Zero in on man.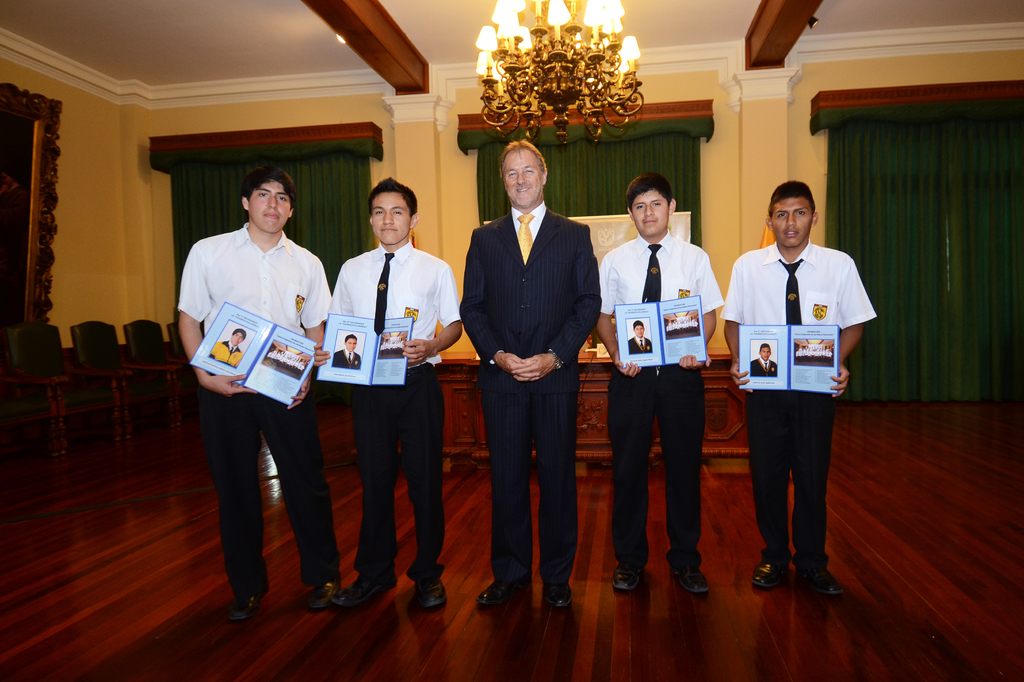
Zeroed in: (left=177, top=158, right=342, bottom=604).
